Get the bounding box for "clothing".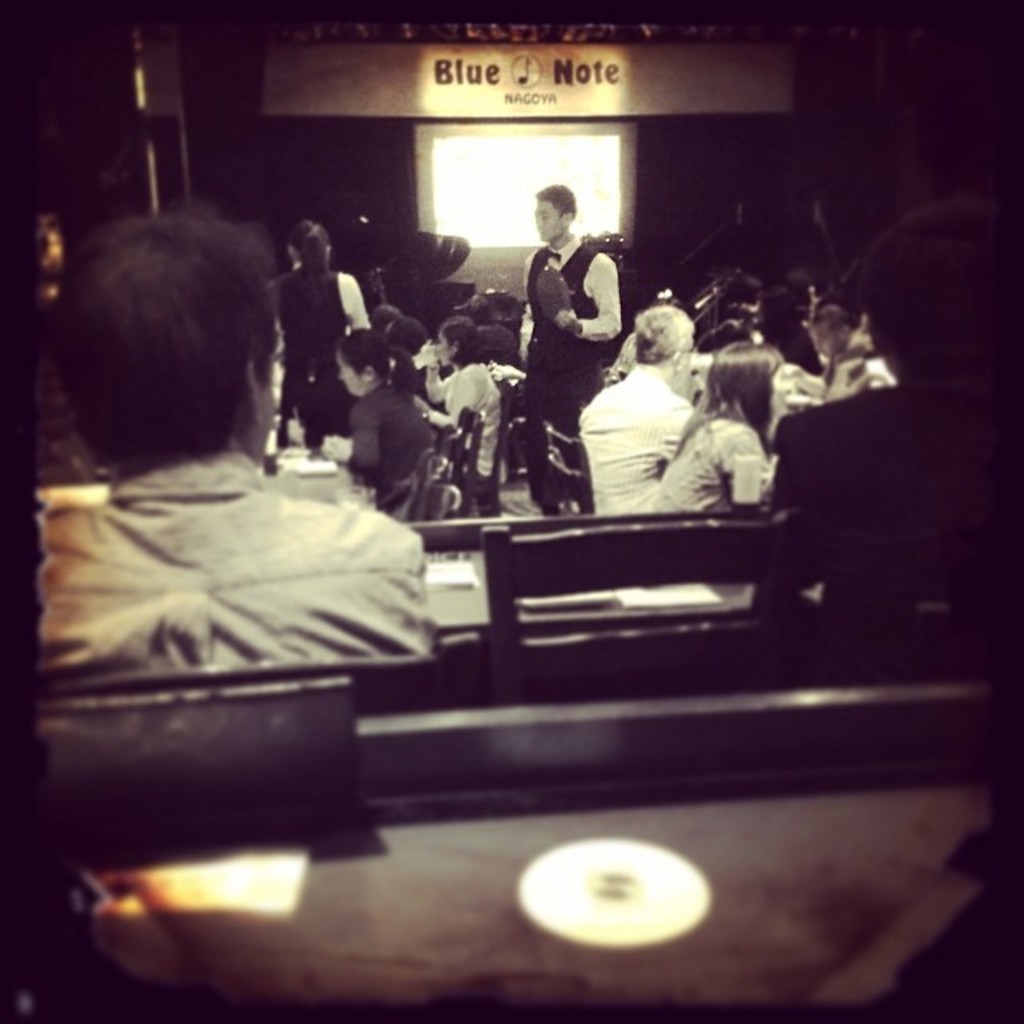
select_region(578, 362, 696, 514).
